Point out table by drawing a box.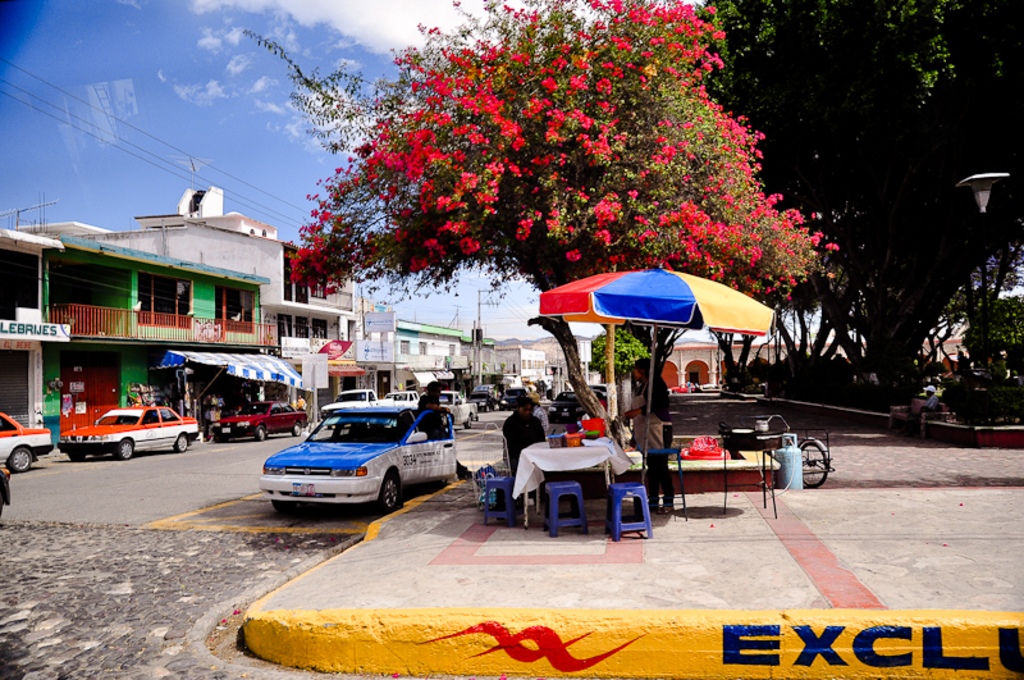
select_region(668, 435, 776, 508).
